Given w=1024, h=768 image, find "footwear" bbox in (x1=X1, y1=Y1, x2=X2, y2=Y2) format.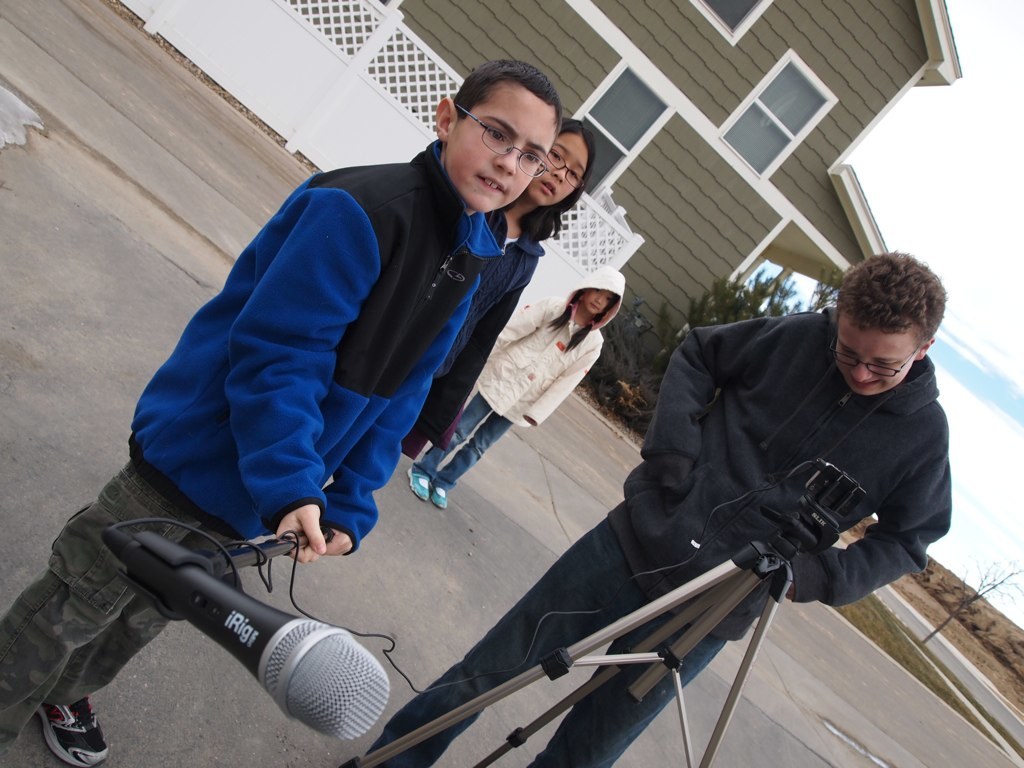
(x1=410, y1=469, x2=434, y2=500).
